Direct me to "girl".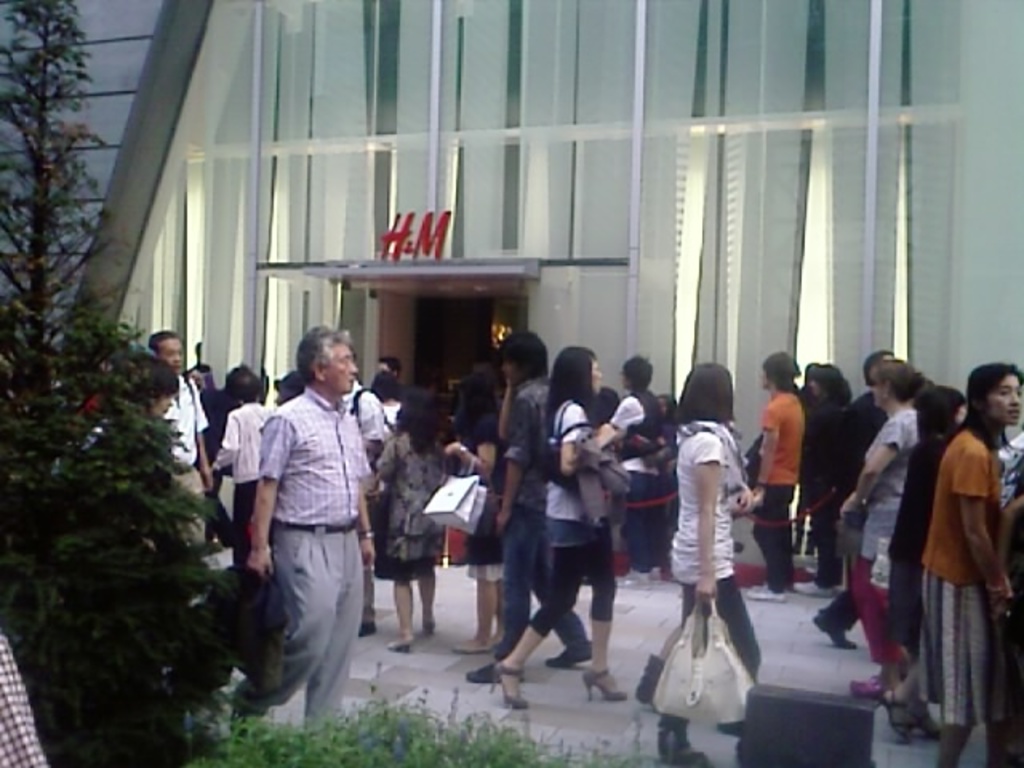
Direction: [x1=918, y1=365, x2=1016, y2=766].
